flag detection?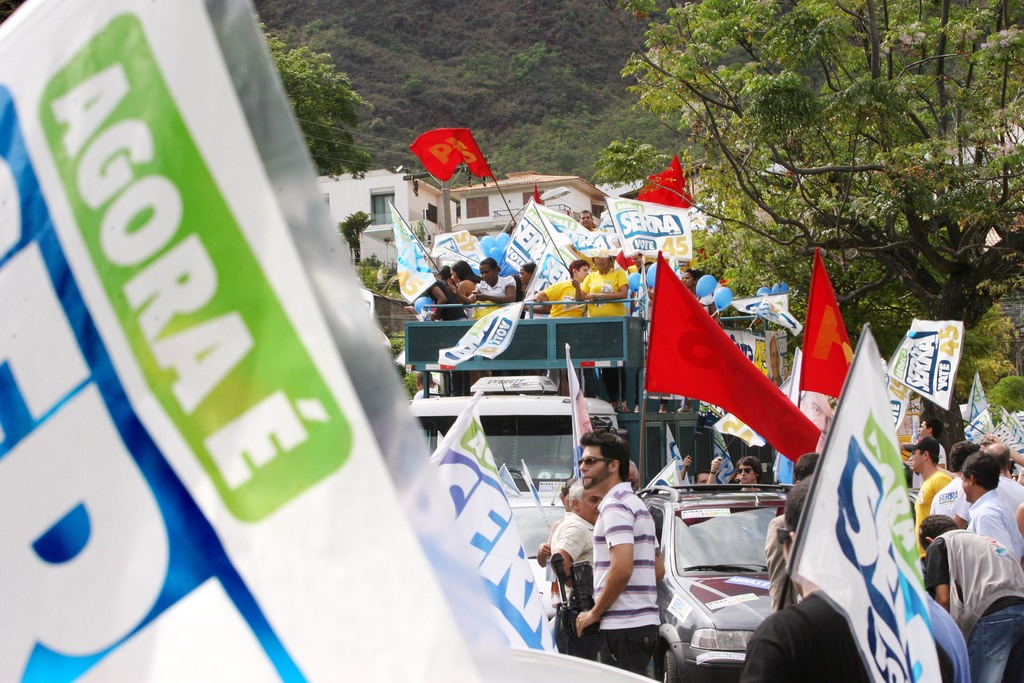
crop(631, 177, 690, 242)
